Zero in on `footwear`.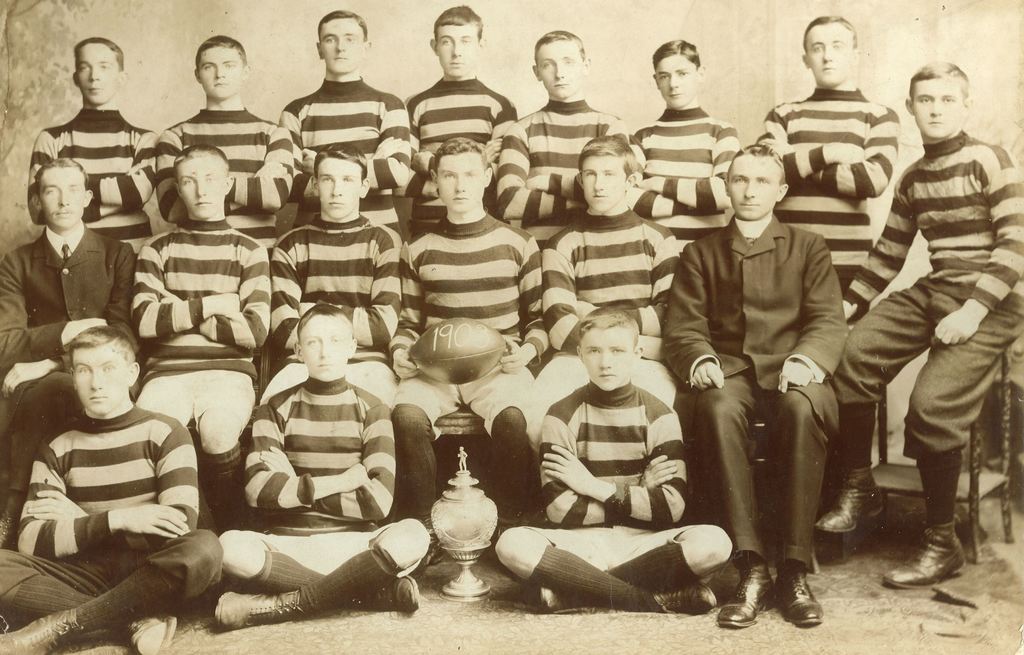
Zeroed in: [815,473,884,531].
